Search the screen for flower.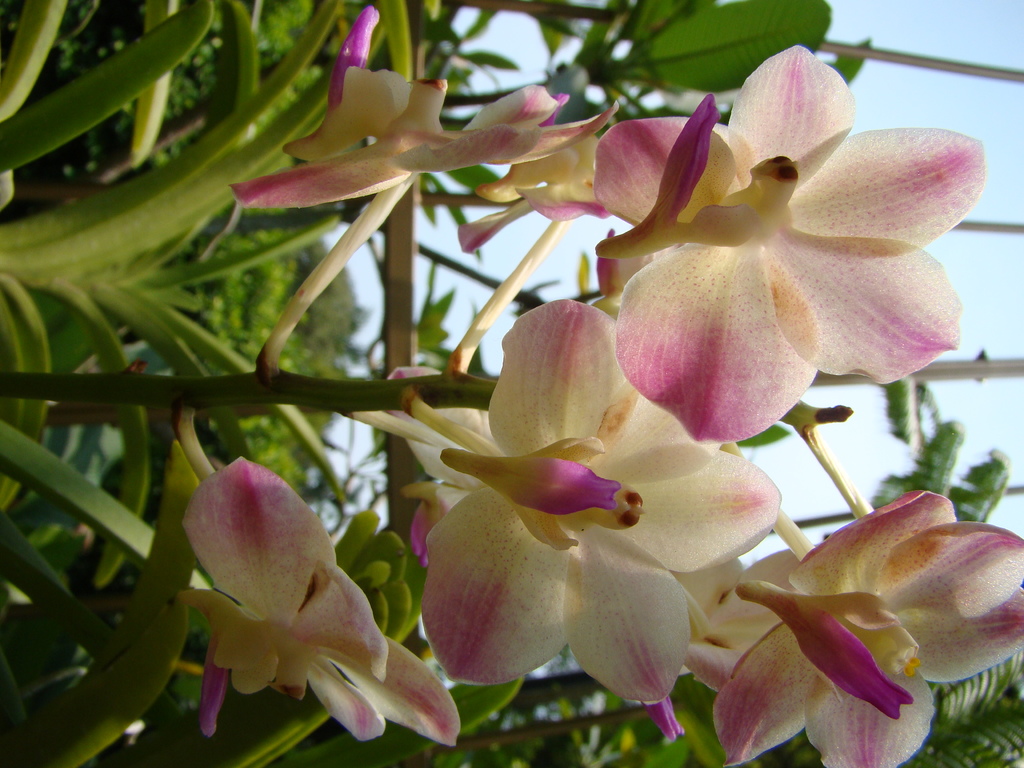
Found at <region>350, 295, 778, 693</region>.
